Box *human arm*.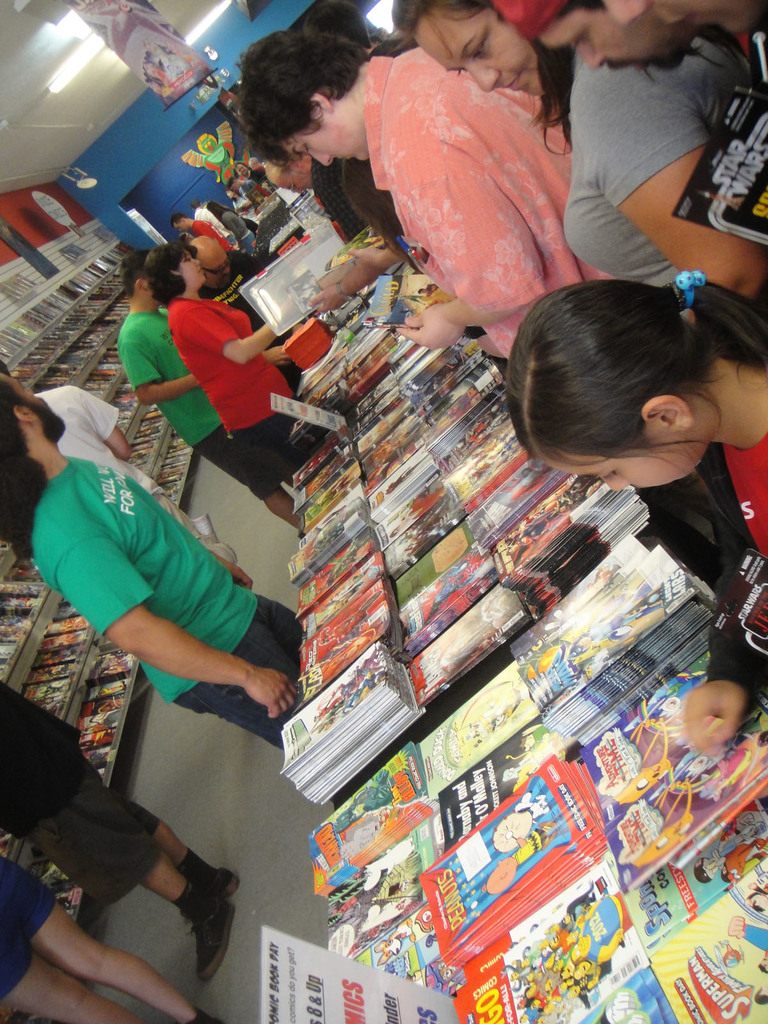
{"left": 310, "top": 244, "right": 381, "bottom": 316}.
